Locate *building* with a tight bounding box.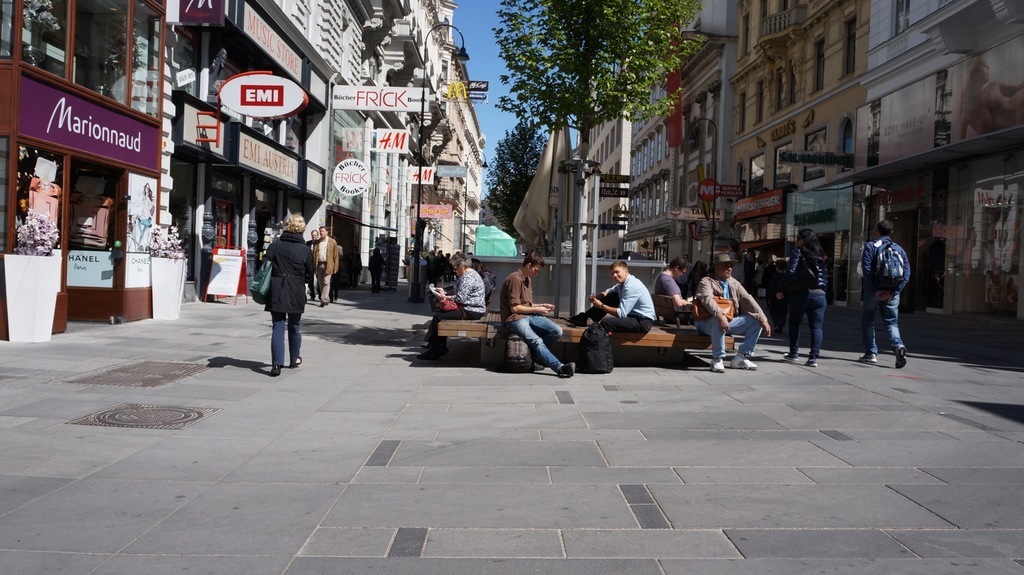
x1=721, y1=0, x2=868, y2=302.
